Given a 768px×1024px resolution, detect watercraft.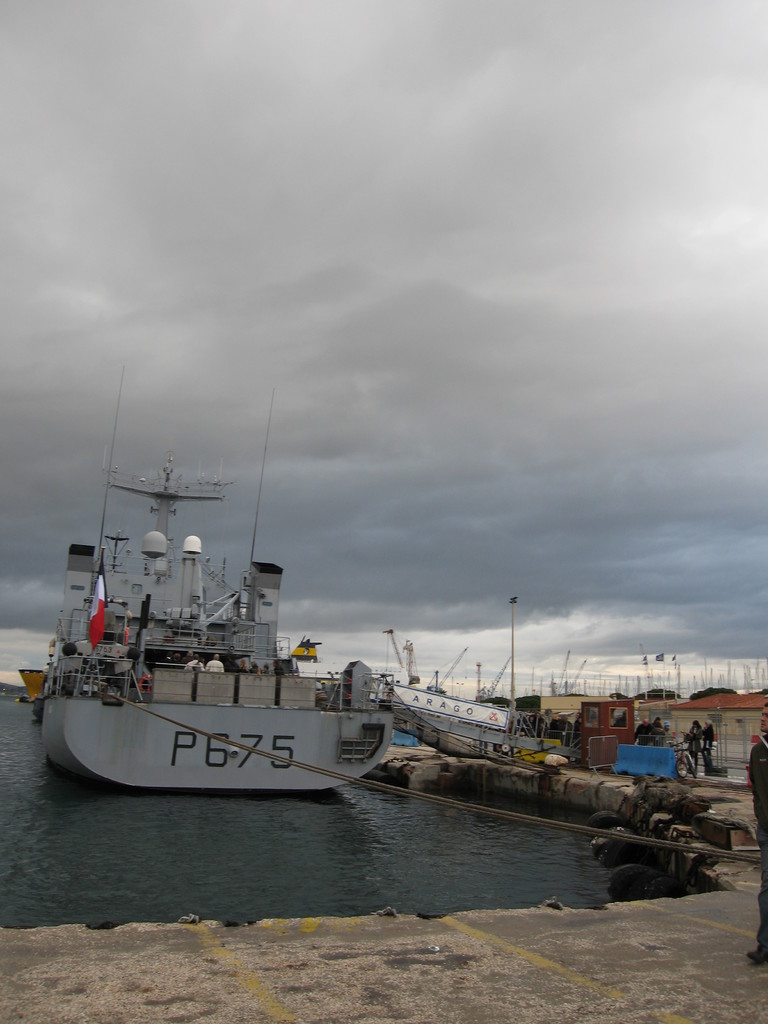
(left=44, top=363, right=390, bottom=789).
